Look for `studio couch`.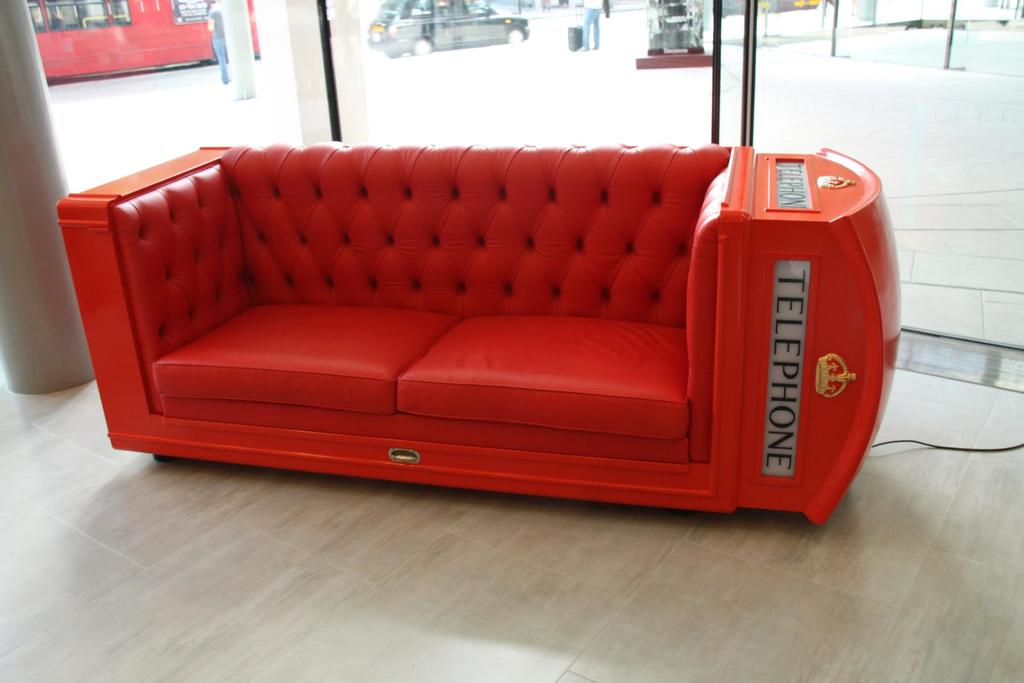
Found: x1=61 y1=140 x2=902 y2=539.
